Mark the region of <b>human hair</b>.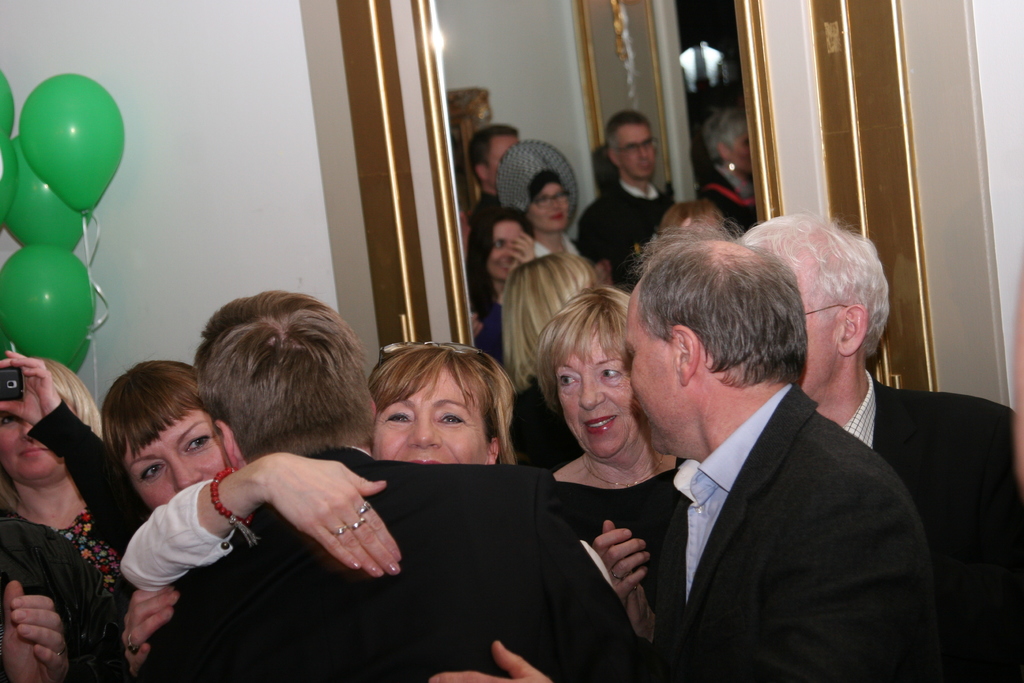
Region: (left=35, top=359, right=108, bottom=434).
